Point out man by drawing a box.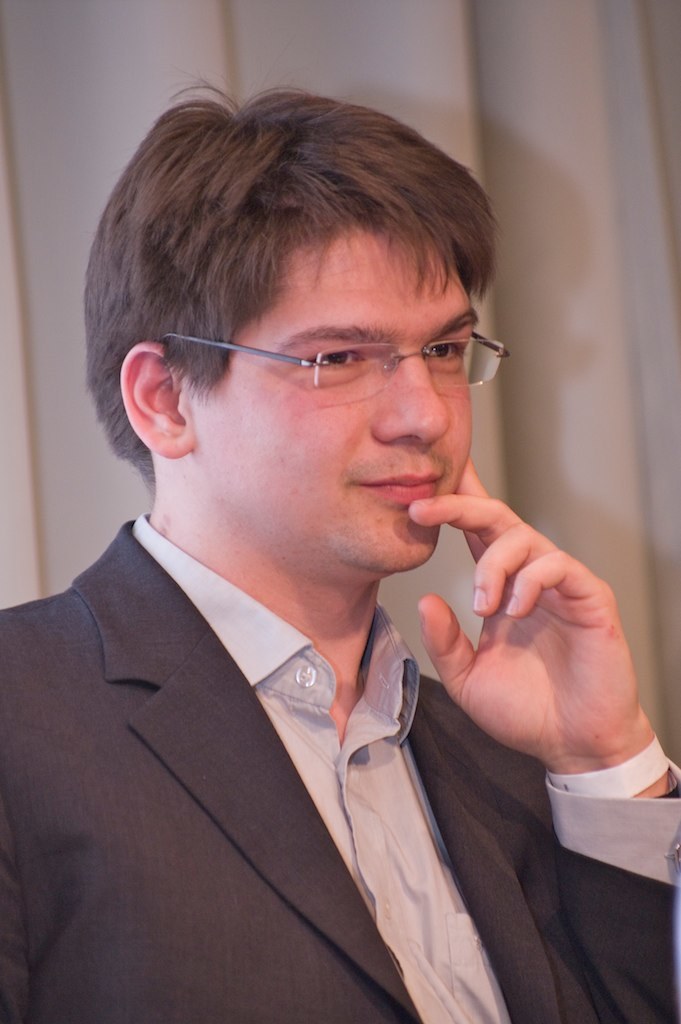
(0,84,680,1023).
